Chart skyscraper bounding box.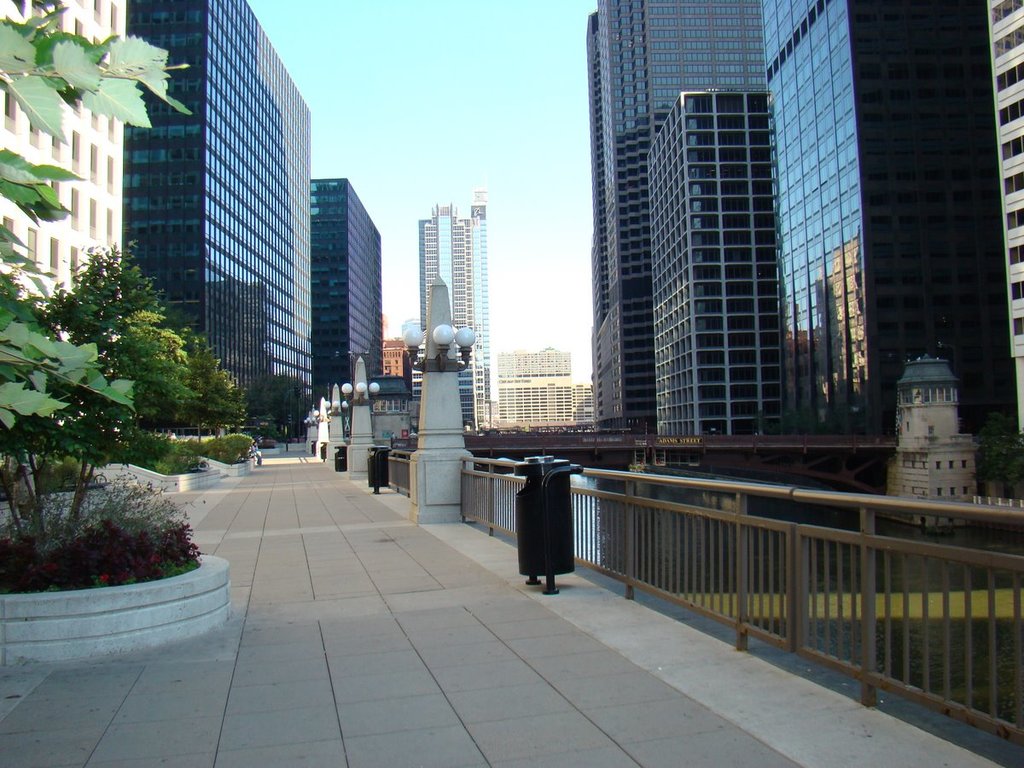
Charted: [492, 343, 575, 377].
